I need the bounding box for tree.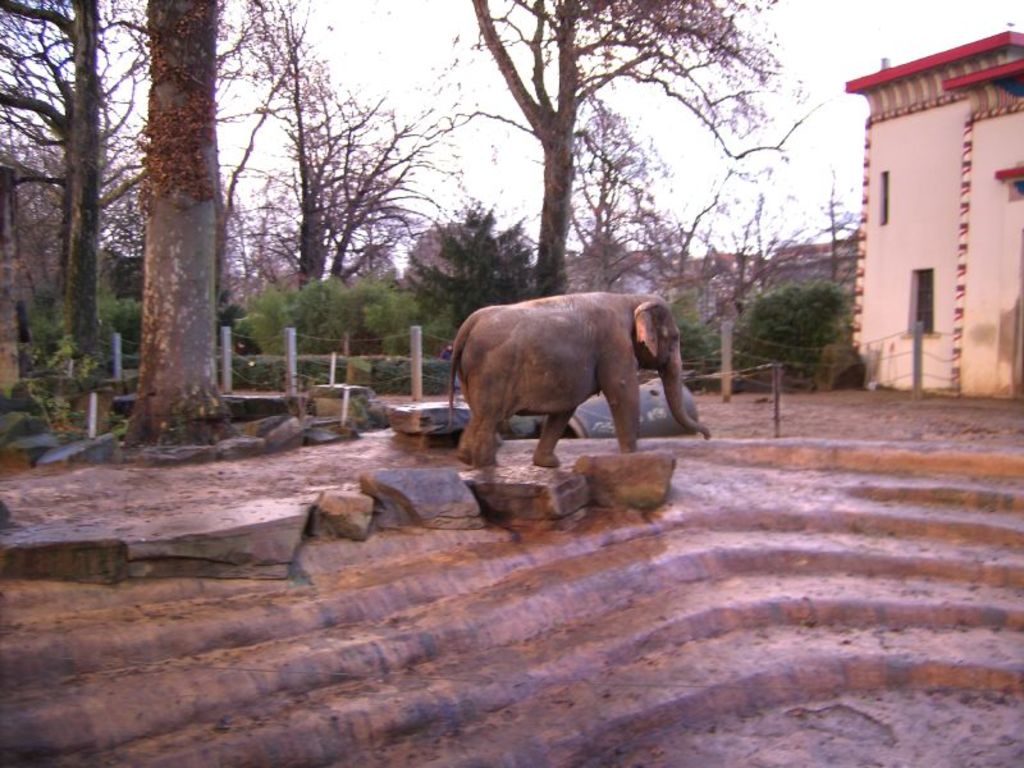
Here it is: {"x1": 241, "y1": 0, "x2": 443, "y2": 285}.
